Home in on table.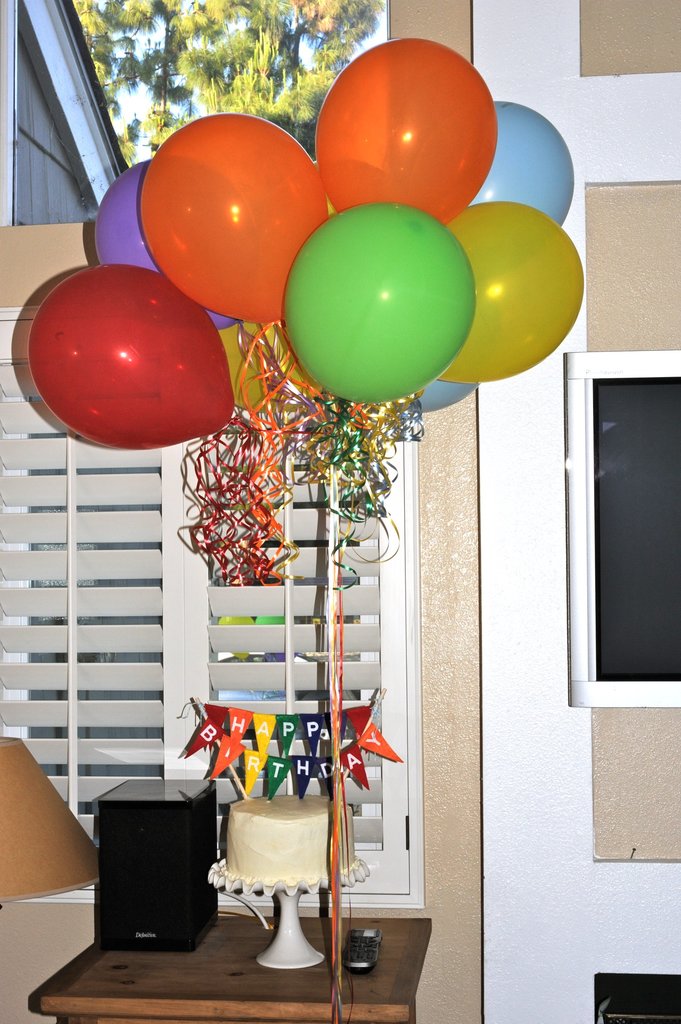
Homed in at left=25, top=909, right=434, bottom=1023.
